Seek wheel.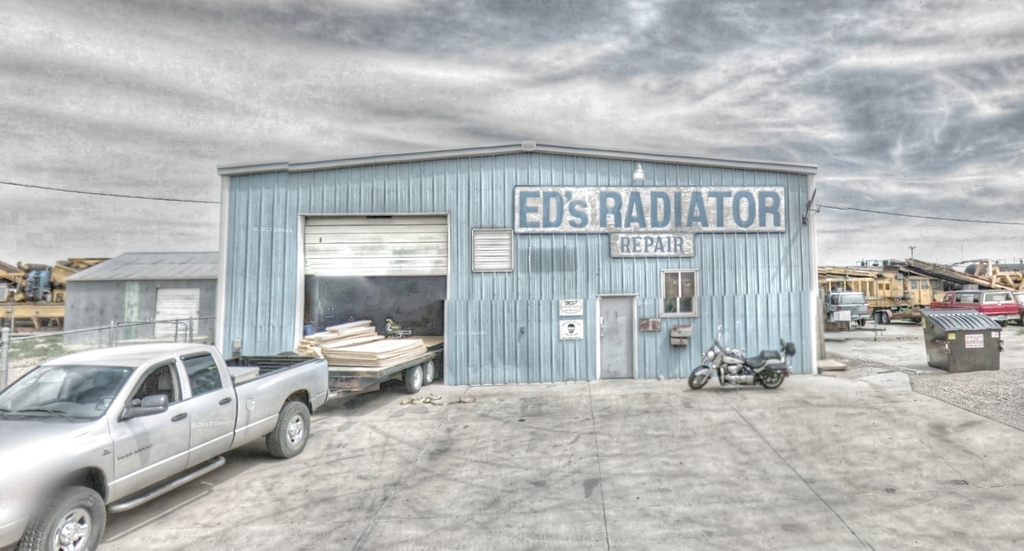
bbox(750, 365, 787, 390).
